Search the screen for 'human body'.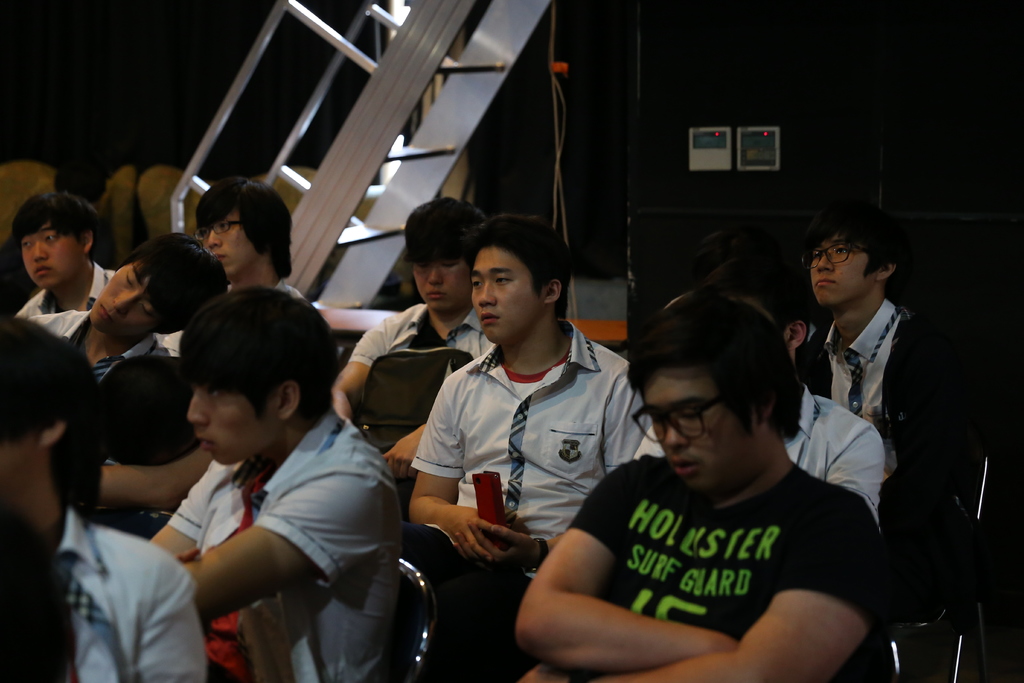
Found at (780, 279, 935, 456).
